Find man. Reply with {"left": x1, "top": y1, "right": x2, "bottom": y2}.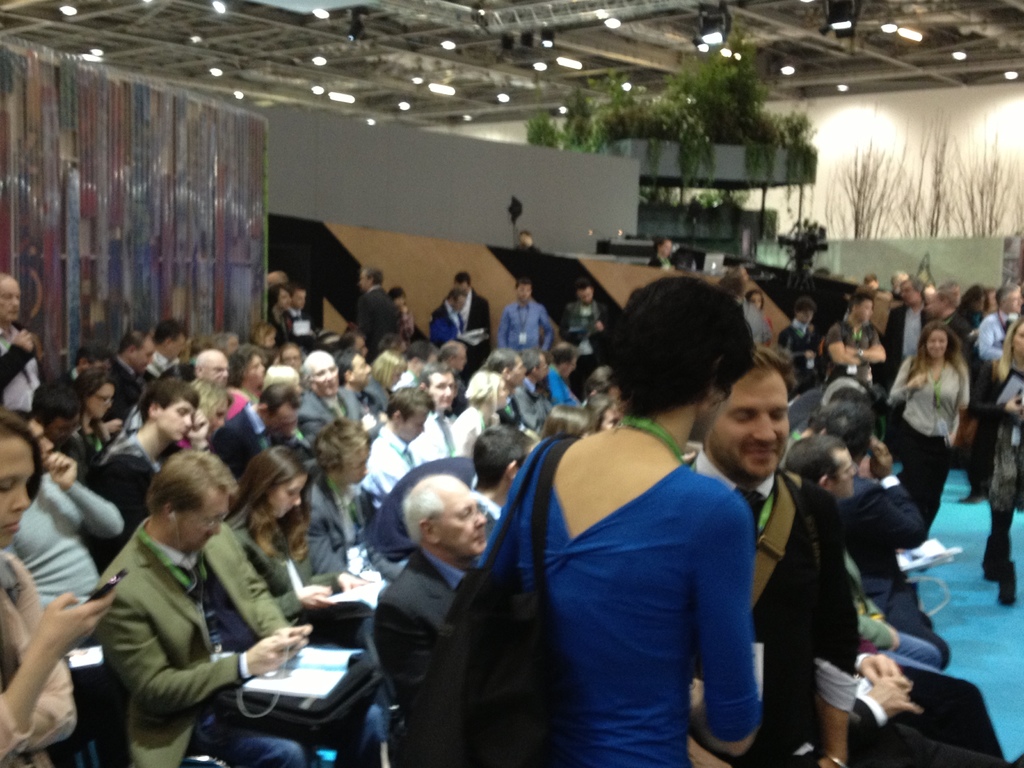
{"left": 74, "top": 429, "right": 294, "bottom": 755}.
